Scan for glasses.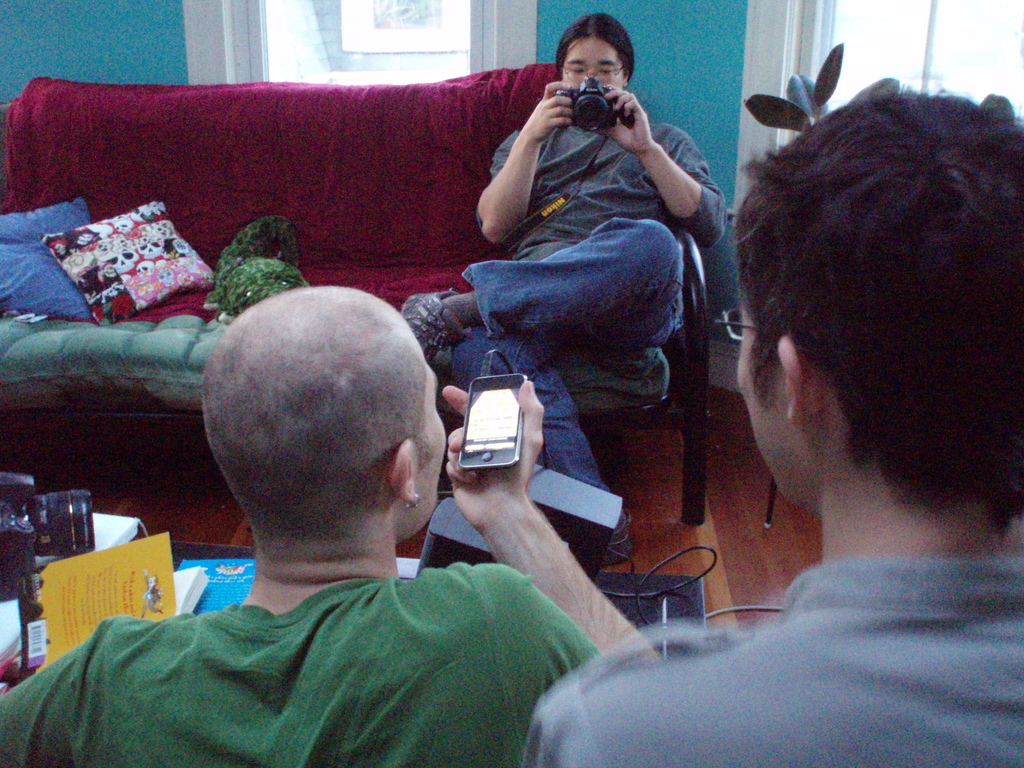
Scan result: locate(559, 61, 626, 83).
